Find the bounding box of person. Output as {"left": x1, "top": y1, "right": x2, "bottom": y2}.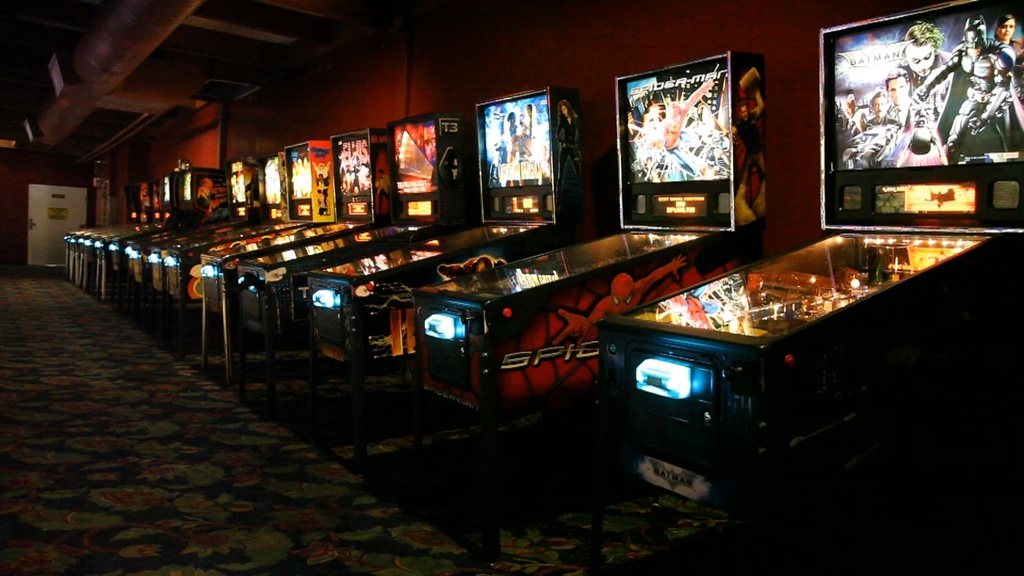
{"left": 844, "top": 92, "right": 858, "bottom": 121}.
